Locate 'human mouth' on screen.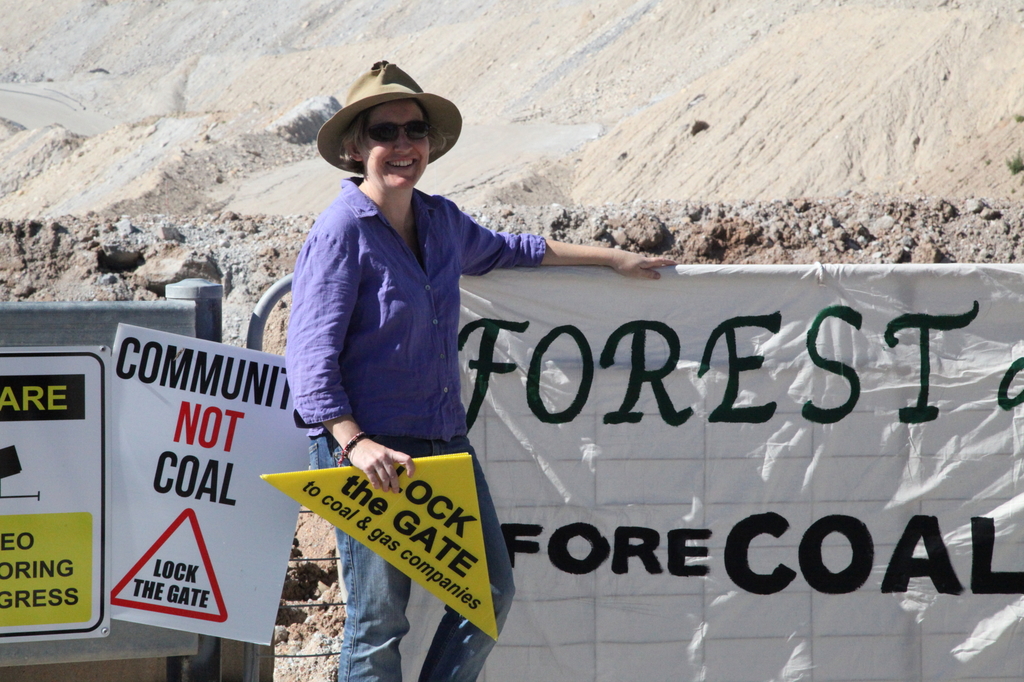
On screen at x1=392 y1=156 x2=419 y2=170.
